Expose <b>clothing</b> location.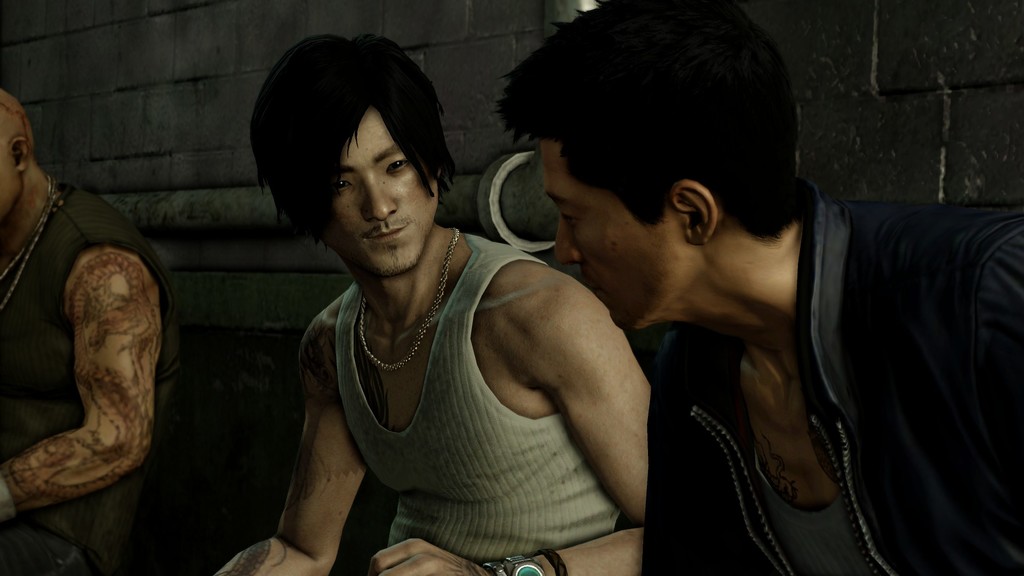
Exposed at <box>323,227,641,575</box>.
